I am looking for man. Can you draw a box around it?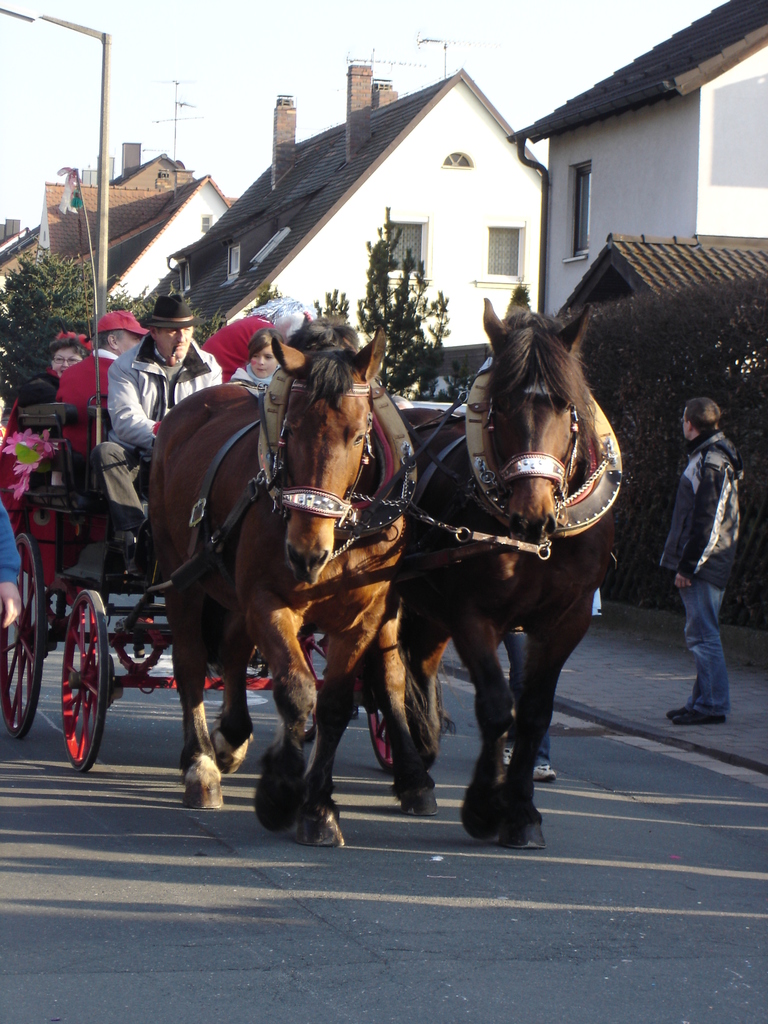
Sure, the bounding box is BBox(95, 297, 225, 533).
